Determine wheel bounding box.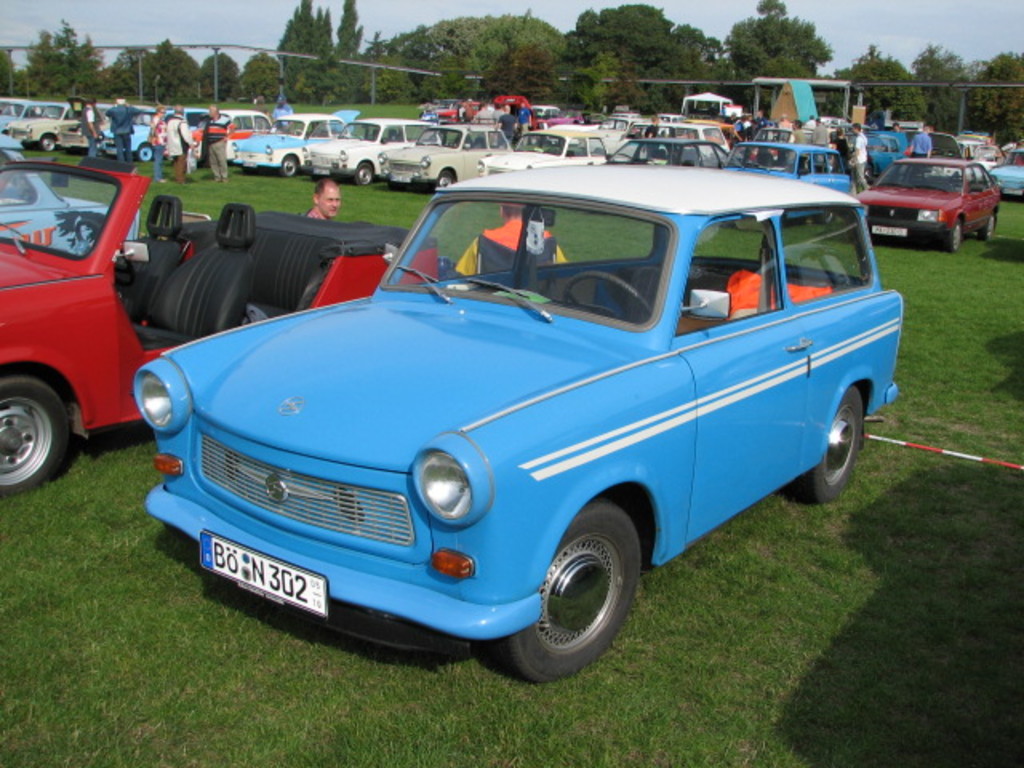
Determined: (350, 162, 374, 186).
